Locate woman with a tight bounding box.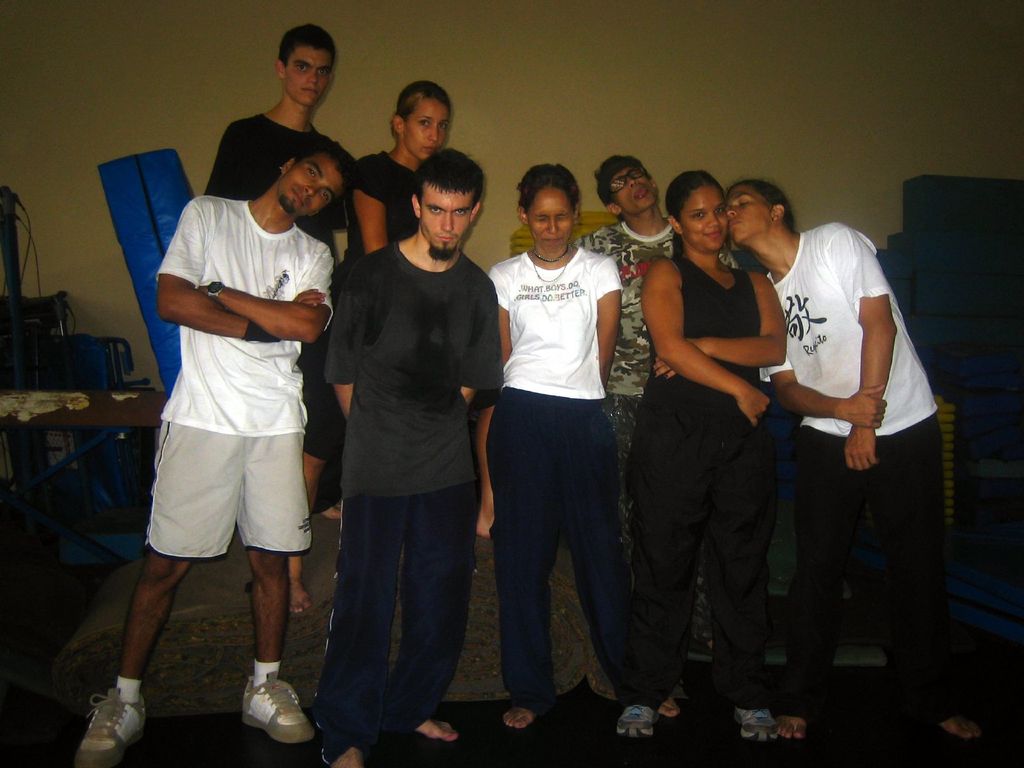
bbox(487, 161, 678, 726).
